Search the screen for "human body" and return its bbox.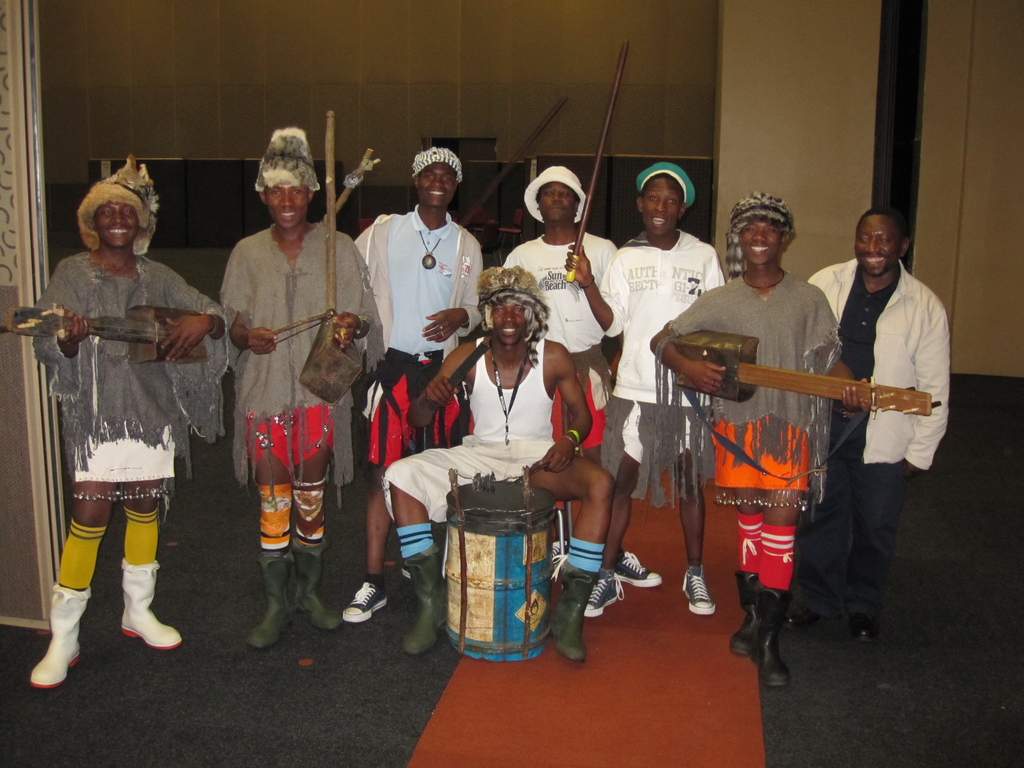
Found: {"left": 24, "top": 199, "right": 242, "bottom": 683}.
